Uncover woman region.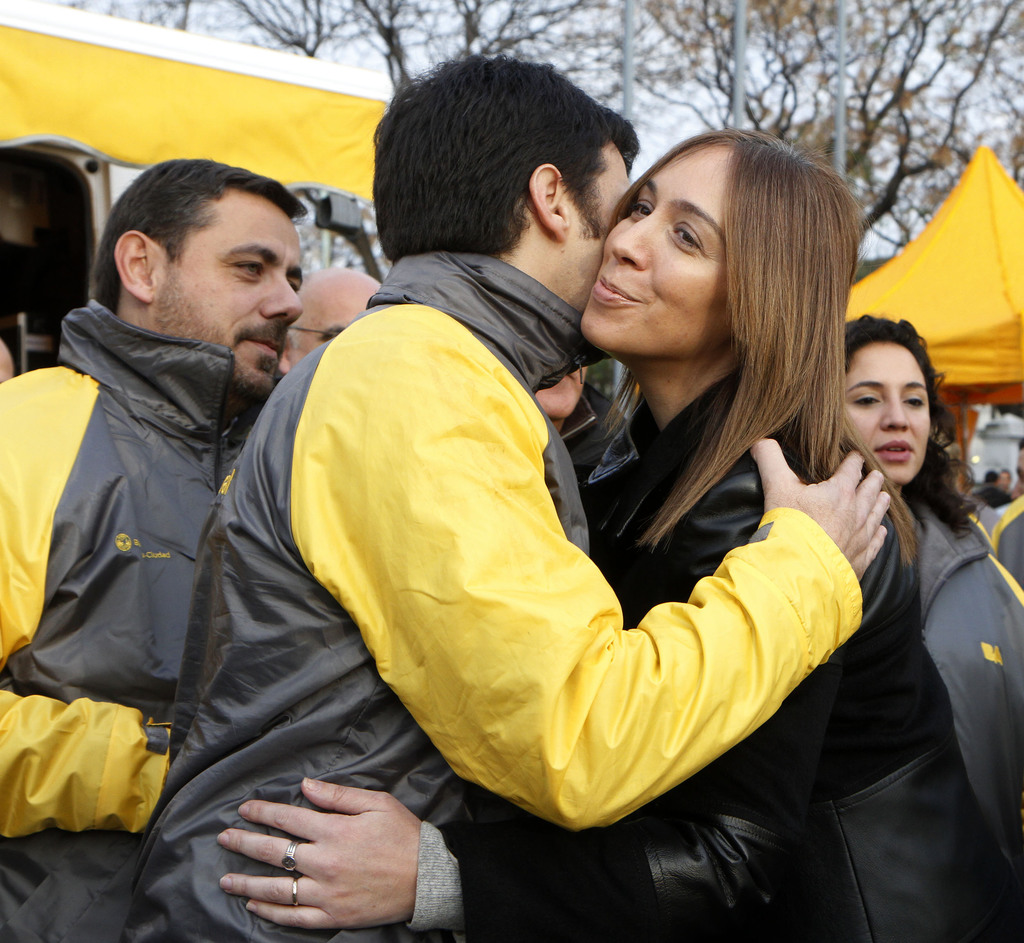
Uncovered: Rect(842, 312, 988, 541).
